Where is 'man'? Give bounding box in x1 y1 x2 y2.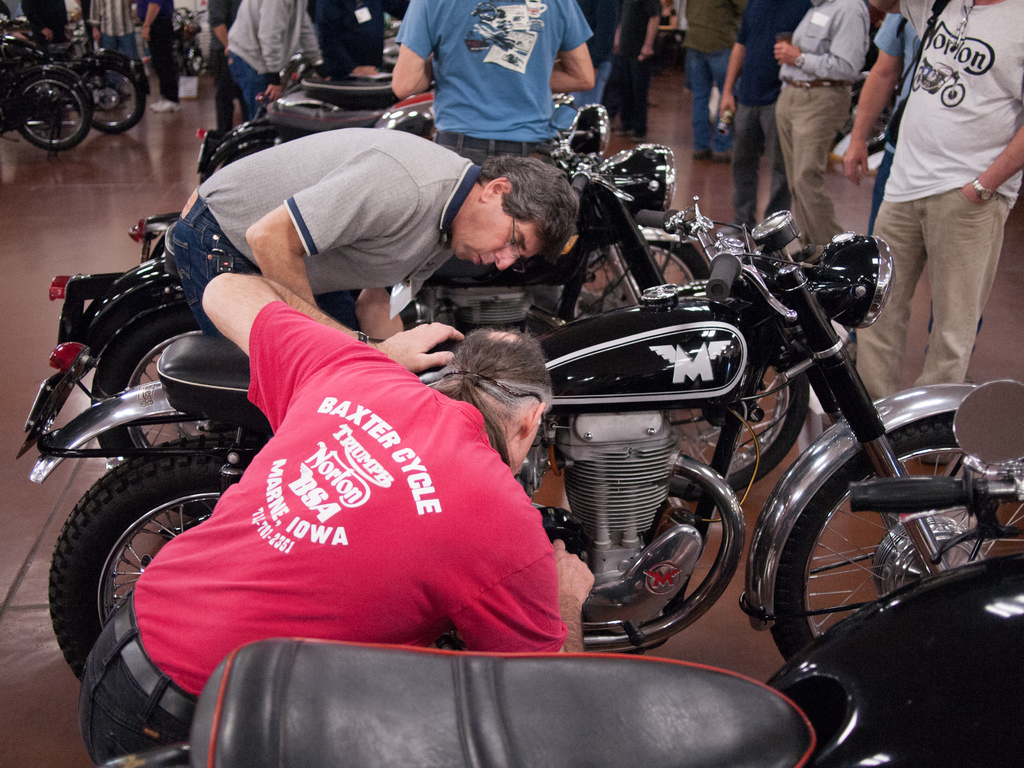
774 0 863 249.
